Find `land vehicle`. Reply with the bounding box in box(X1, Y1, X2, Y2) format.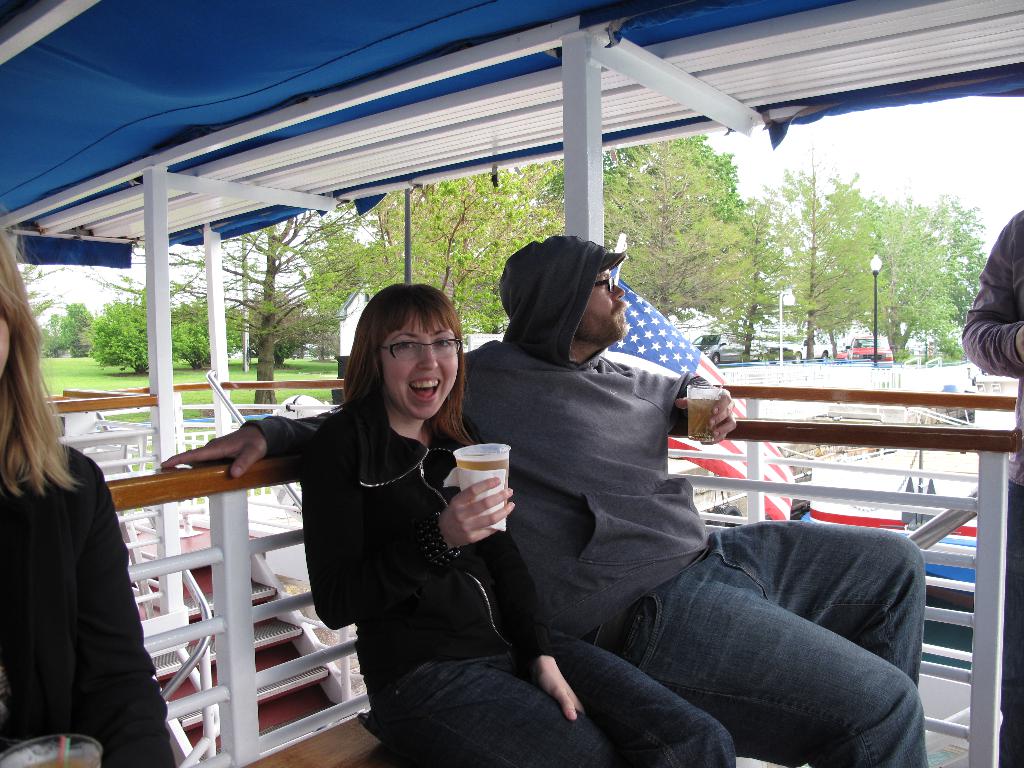
box(765, 335, 835, 362).
